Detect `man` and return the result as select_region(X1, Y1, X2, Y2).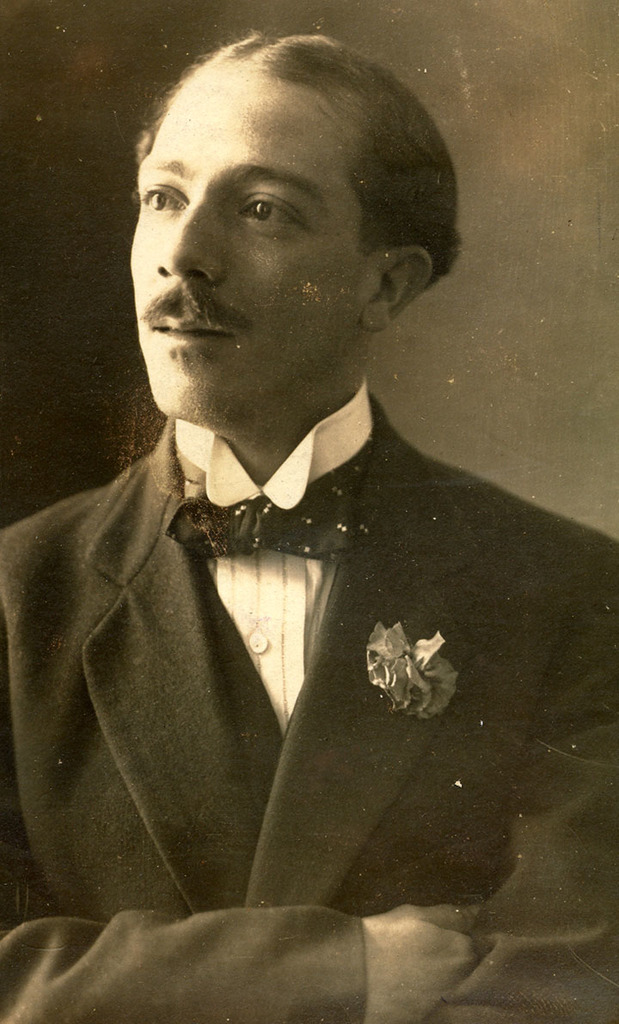
select_region(40, 3, 573, 899).
